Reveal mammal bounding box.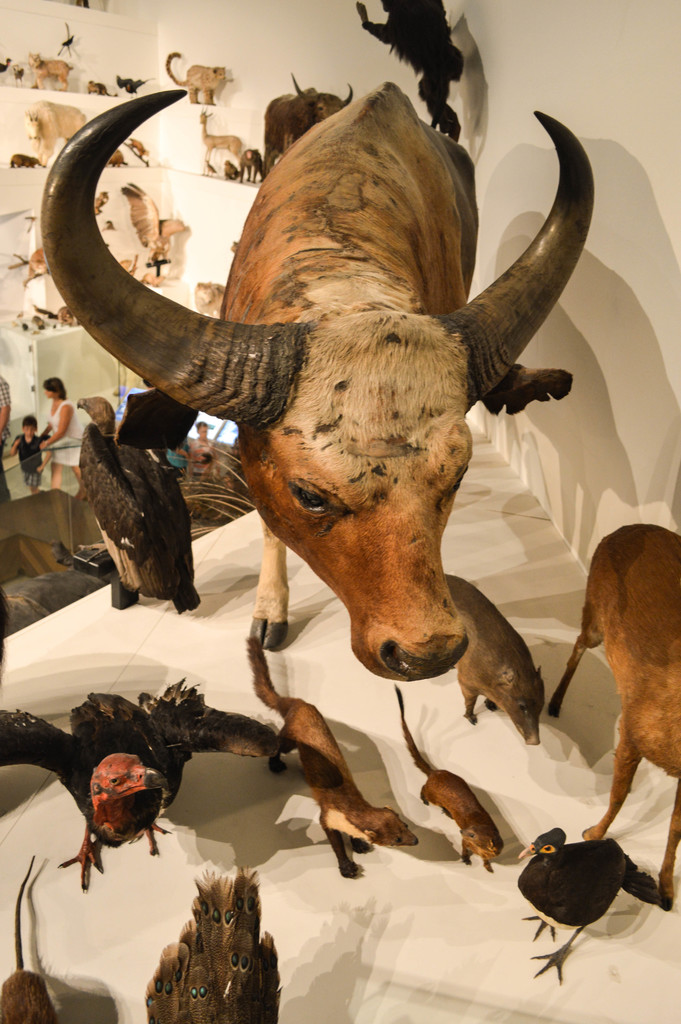
Revealed: [188, 419, 217, 476].
